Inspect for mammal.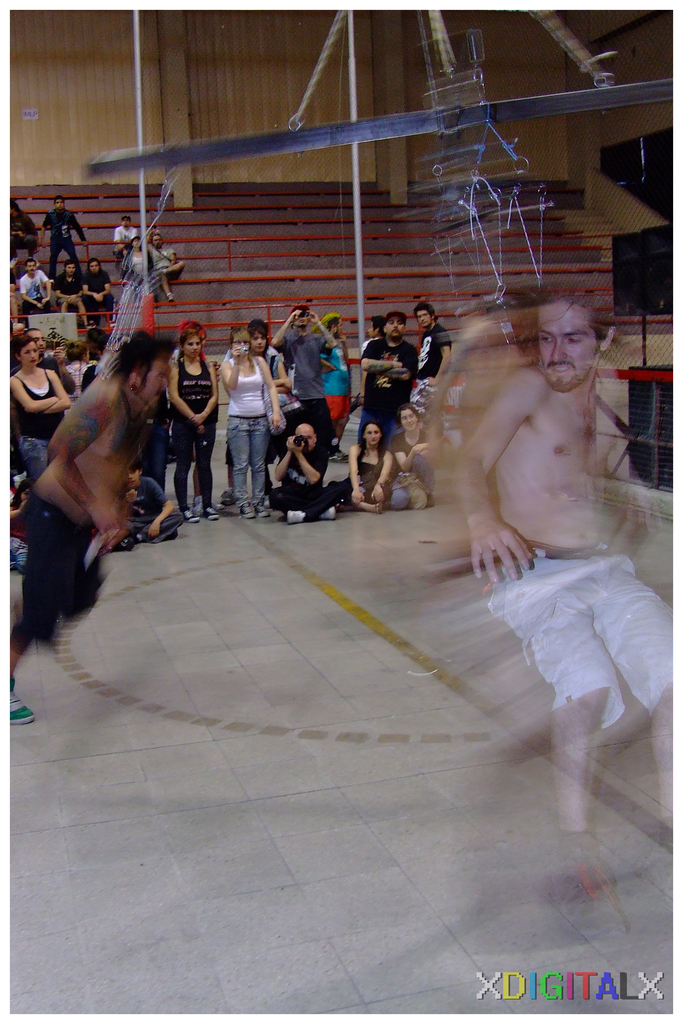
Inspection: x1=447 y1=283 x2=682 y2=897.
